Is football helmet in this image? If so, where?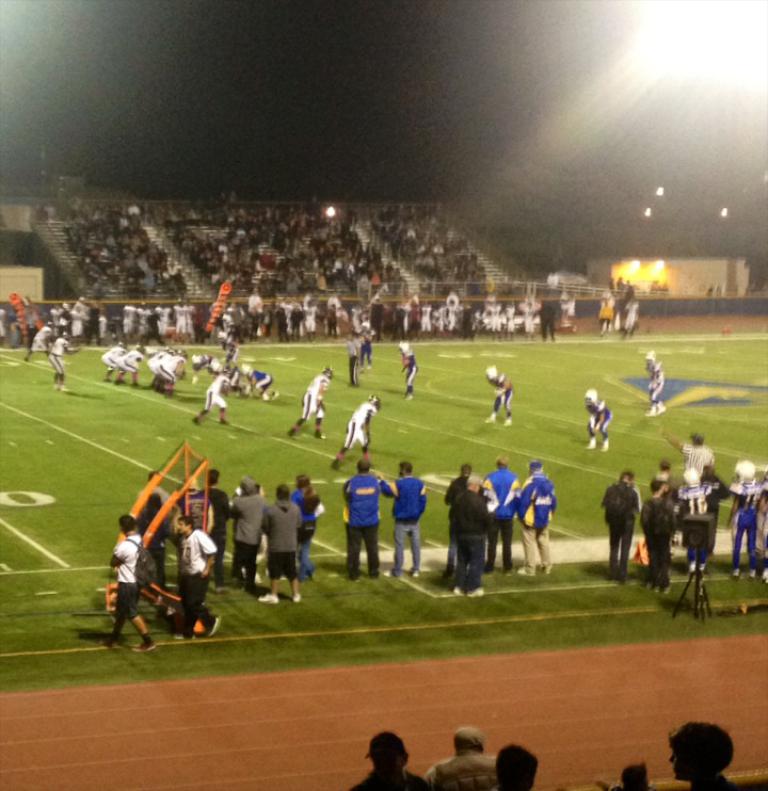
Yes, at 175,346,189,359.
